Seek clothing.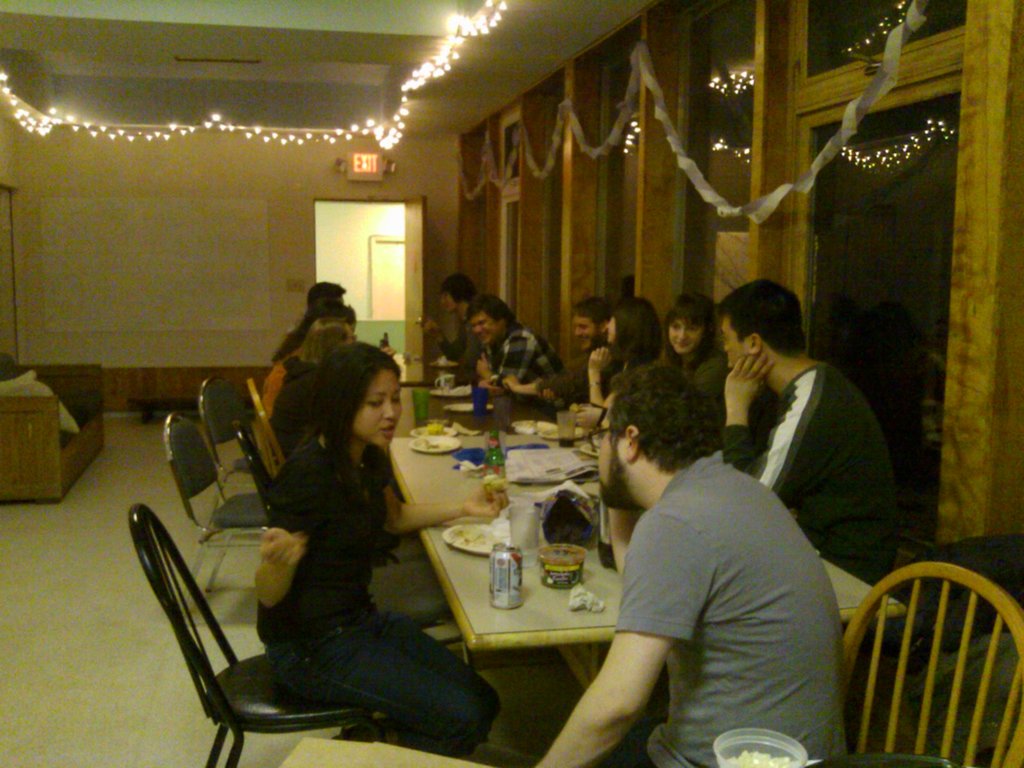
select_region(269, 351, 328, 445).
